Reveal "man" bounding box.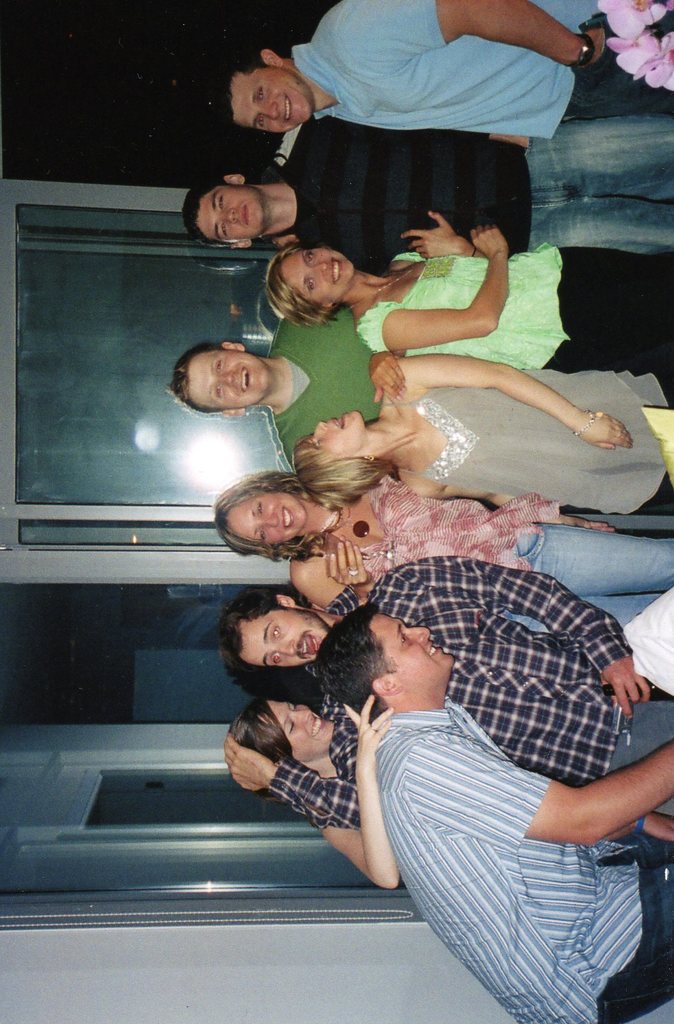
Revealed: Rect(219, 552, 673, 828).
